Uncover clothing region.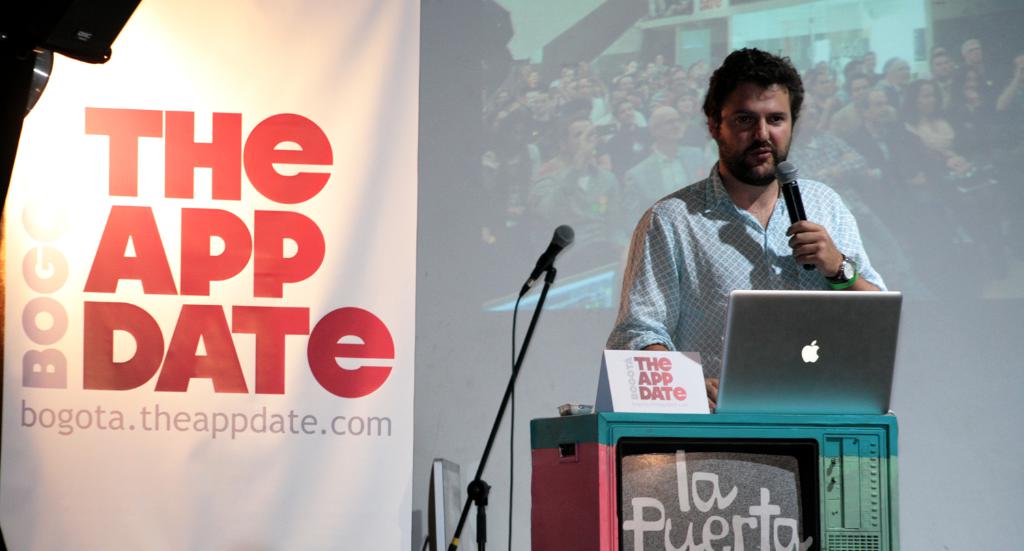
Uncovered: select_region(606, 122, 890, 419).
